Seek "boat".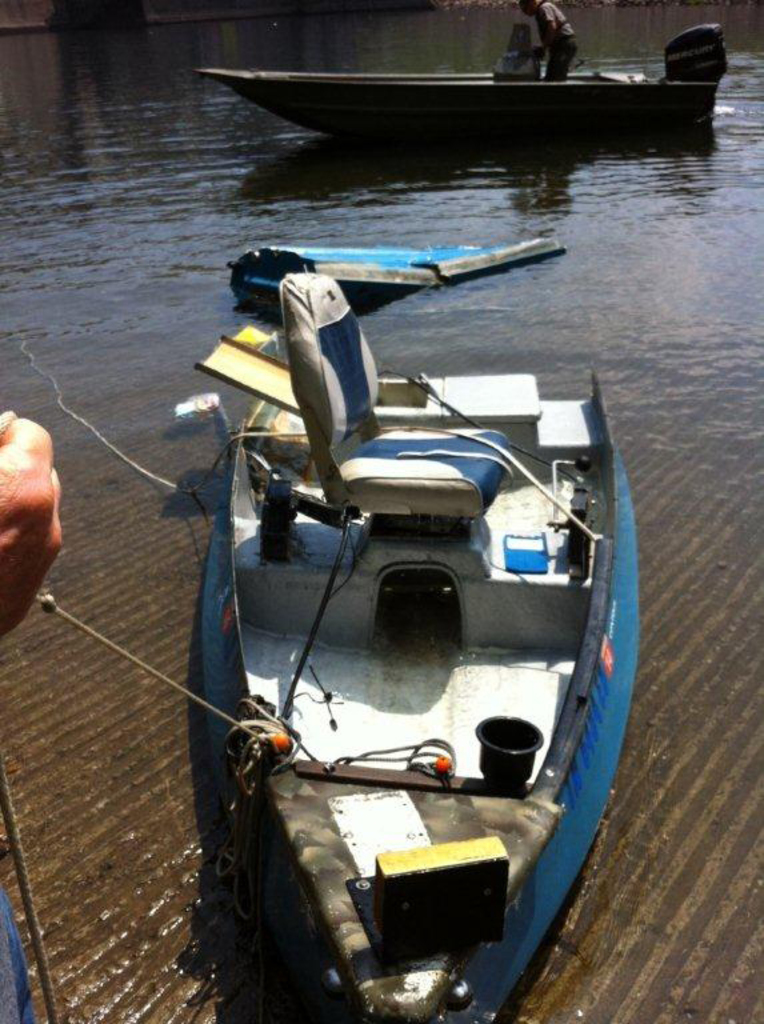
{"left": 199, "top": 267, "right": 640, "bottom": 1023}.
